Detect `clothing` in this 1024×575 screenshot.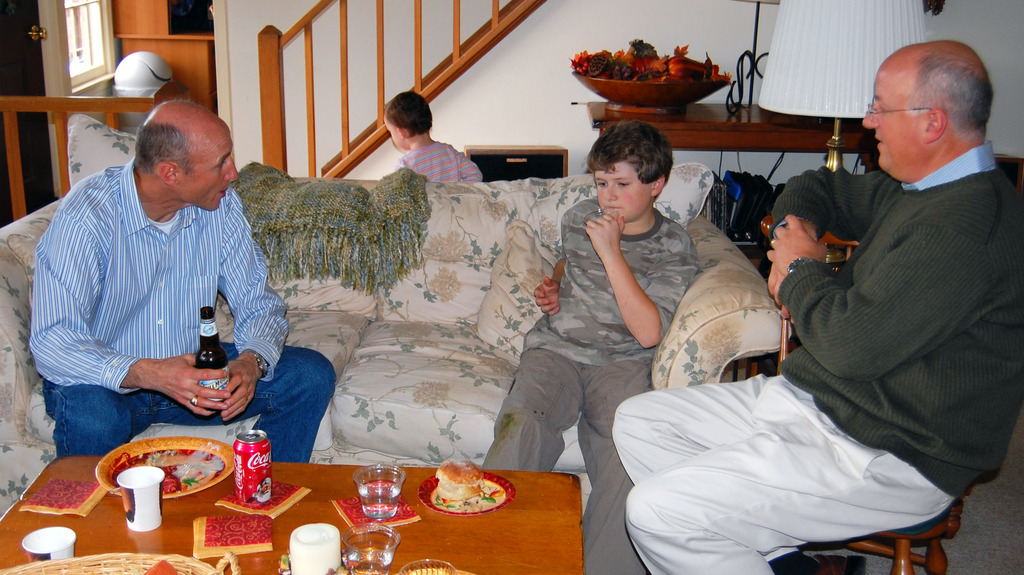
Detection: 24, 146, 284, 457.
